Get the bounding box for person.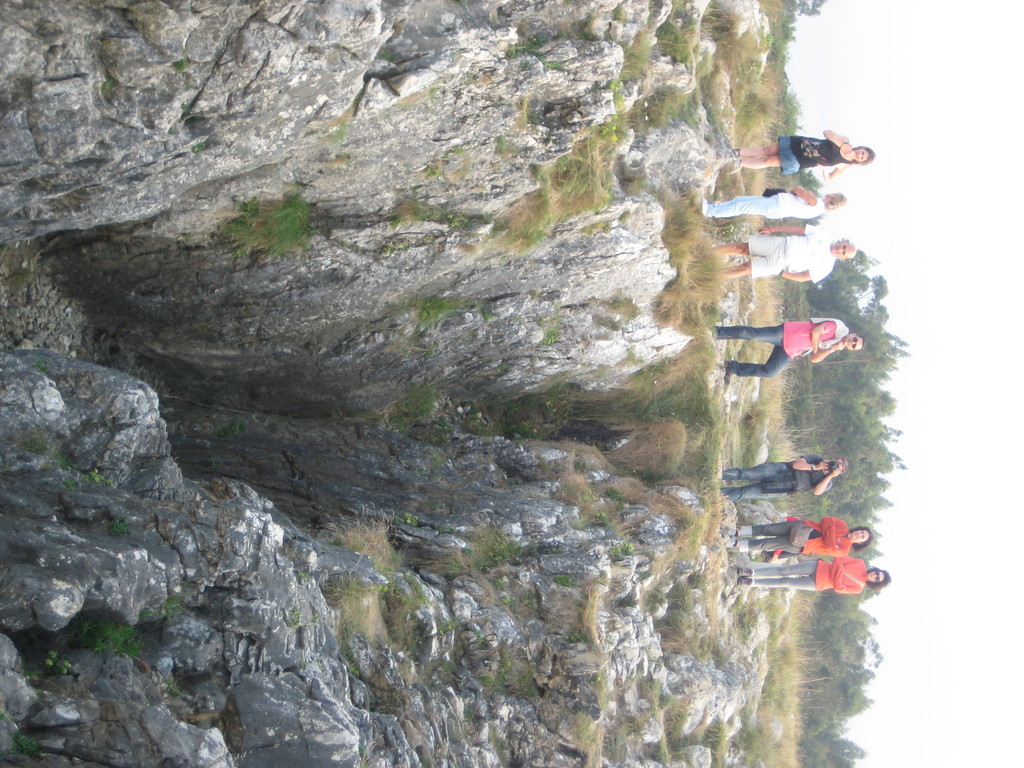
(x1=721, y1=284, x2=868, y2=391).
